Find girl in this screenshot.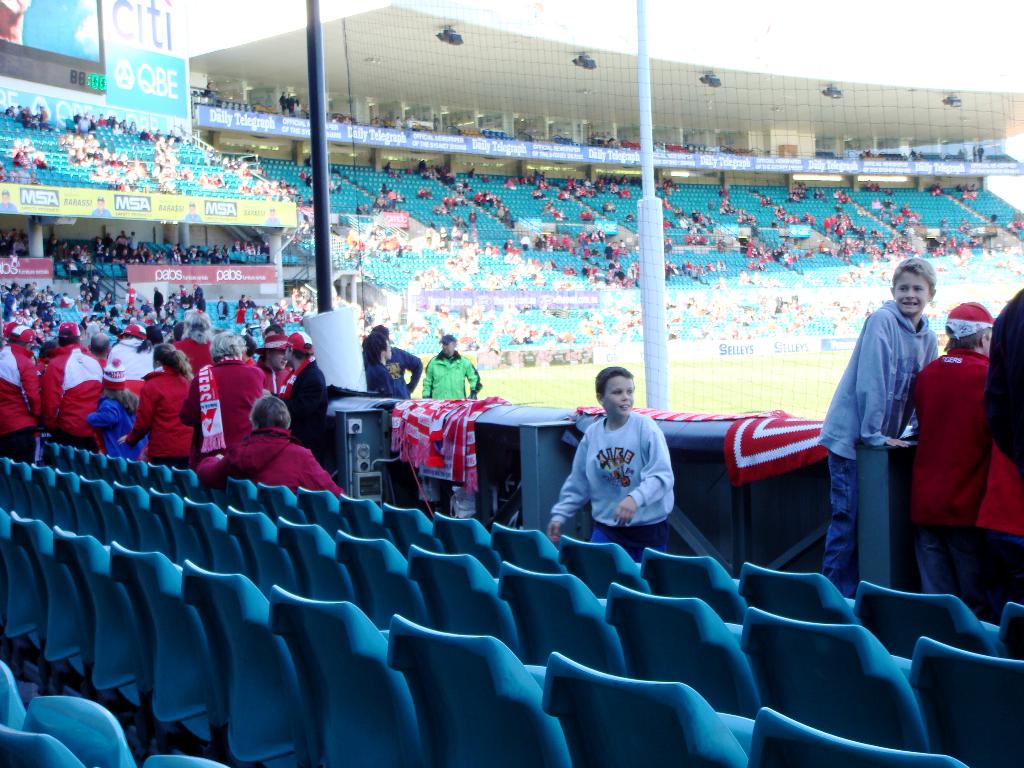
The bounding box for girl is 91 363 136 457.
